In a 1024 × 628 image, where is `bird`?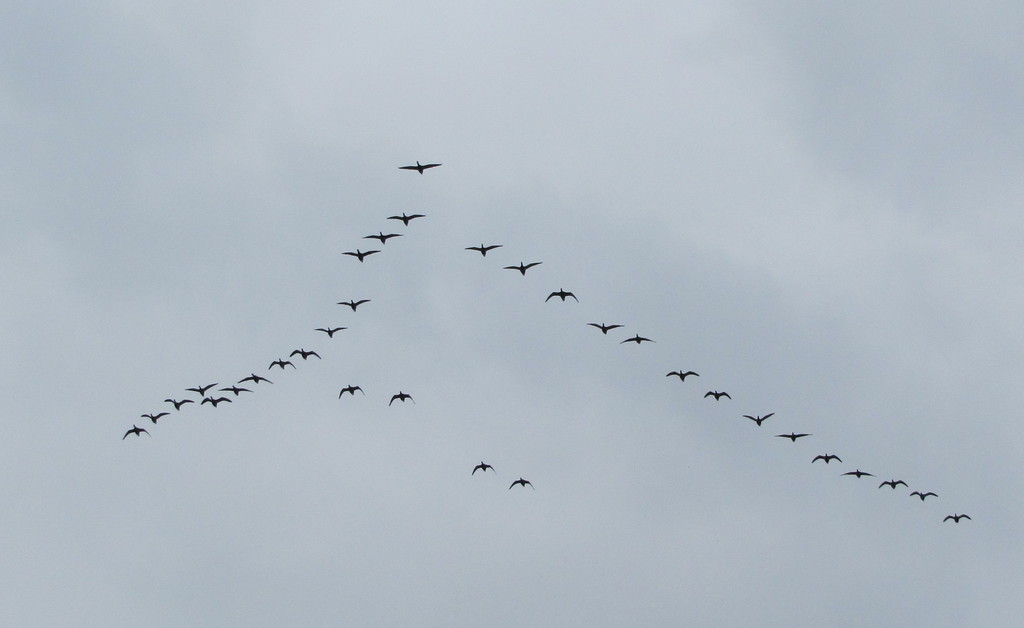
[774, 429, 814, 444].
